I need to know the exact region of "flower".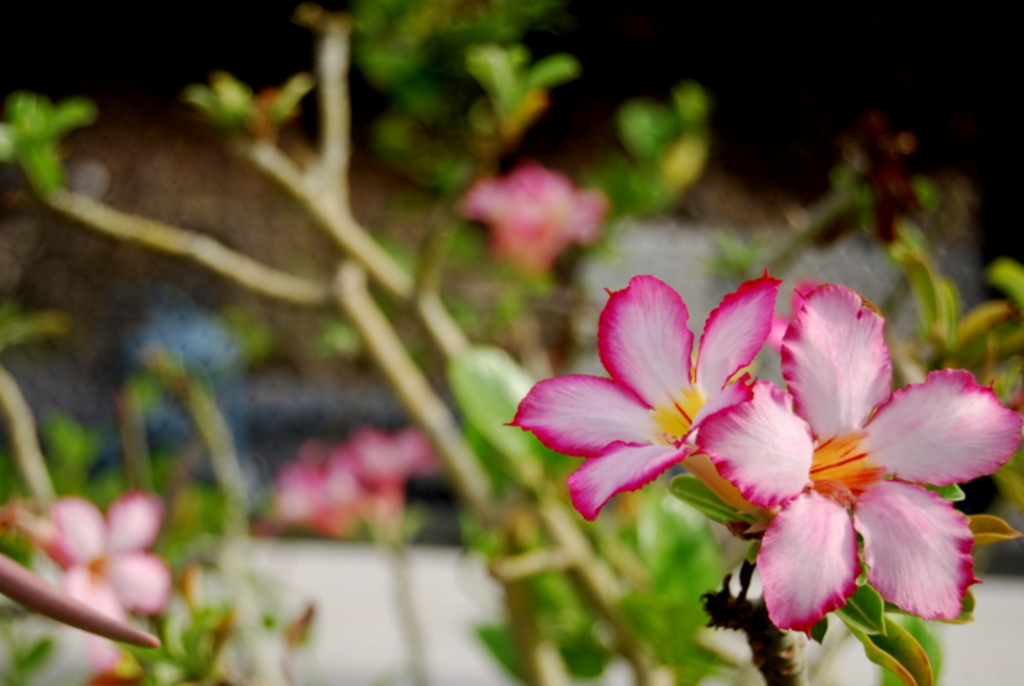
Region: Rect(691, 270, 1002, 657).
